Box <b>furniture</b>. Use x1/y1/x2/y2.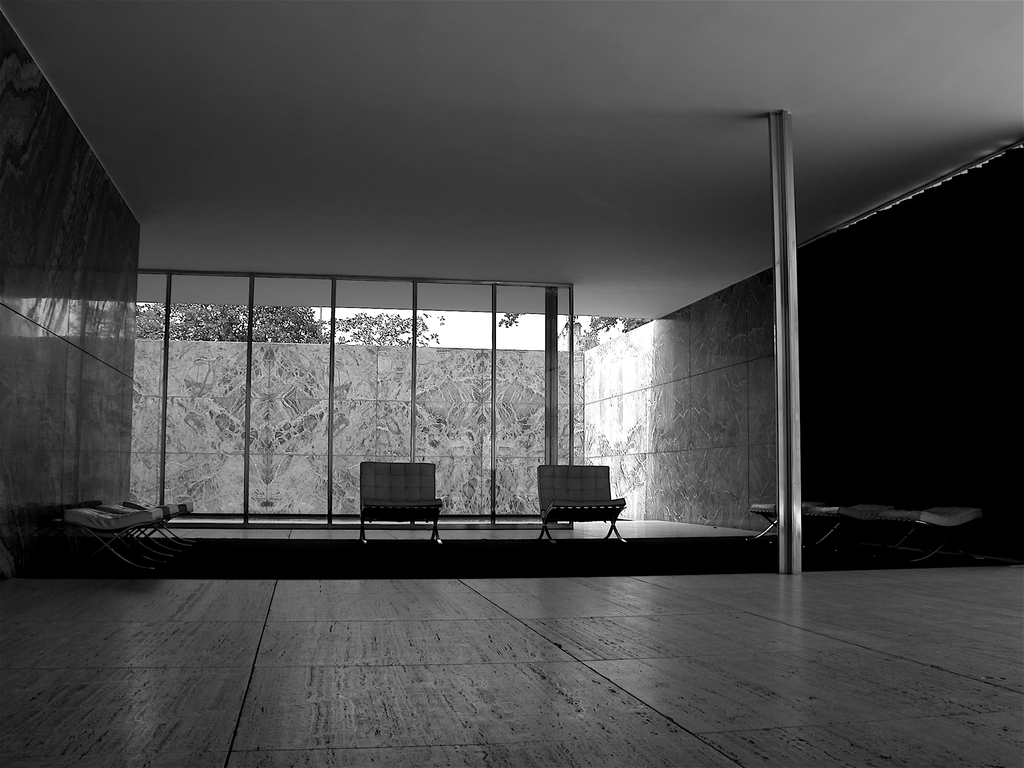
99/499/182/556.
